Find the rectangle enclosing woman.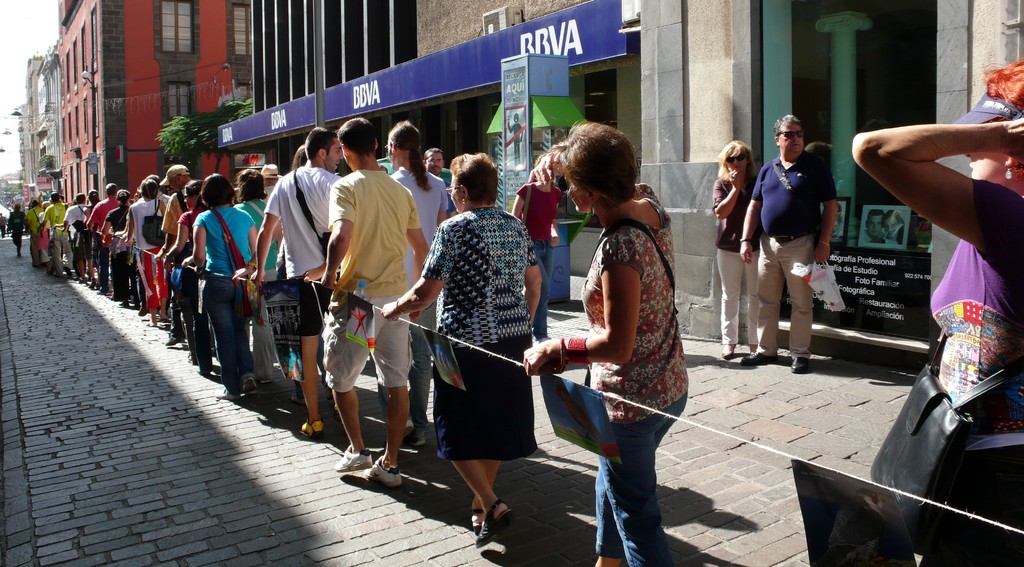
rect(878, 211, 906, 247).
